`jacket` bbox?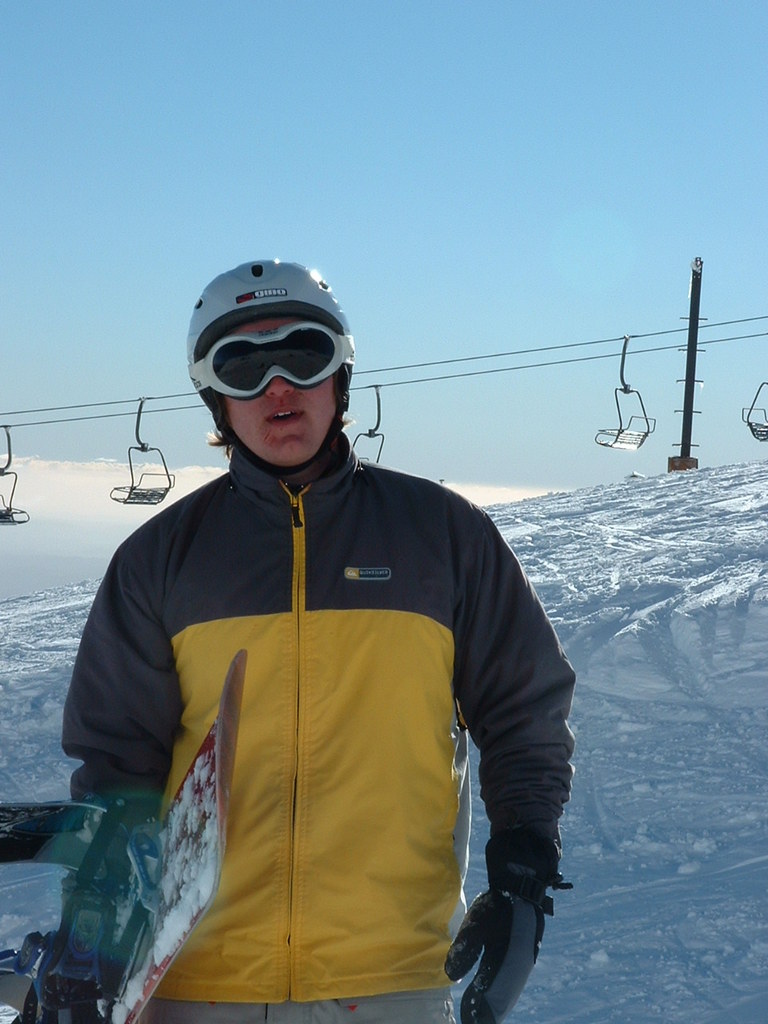
<box>49,436,587,999</box>
